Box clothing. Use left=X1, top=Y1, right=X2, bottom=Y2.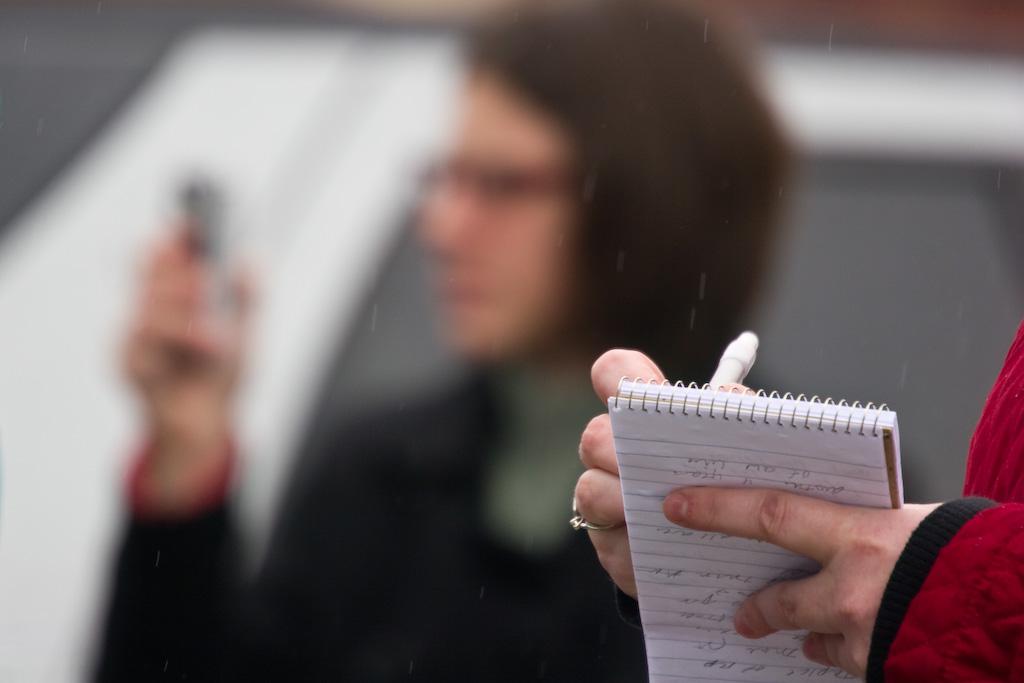
left=865, top=322, right=1023, bottom=682.
